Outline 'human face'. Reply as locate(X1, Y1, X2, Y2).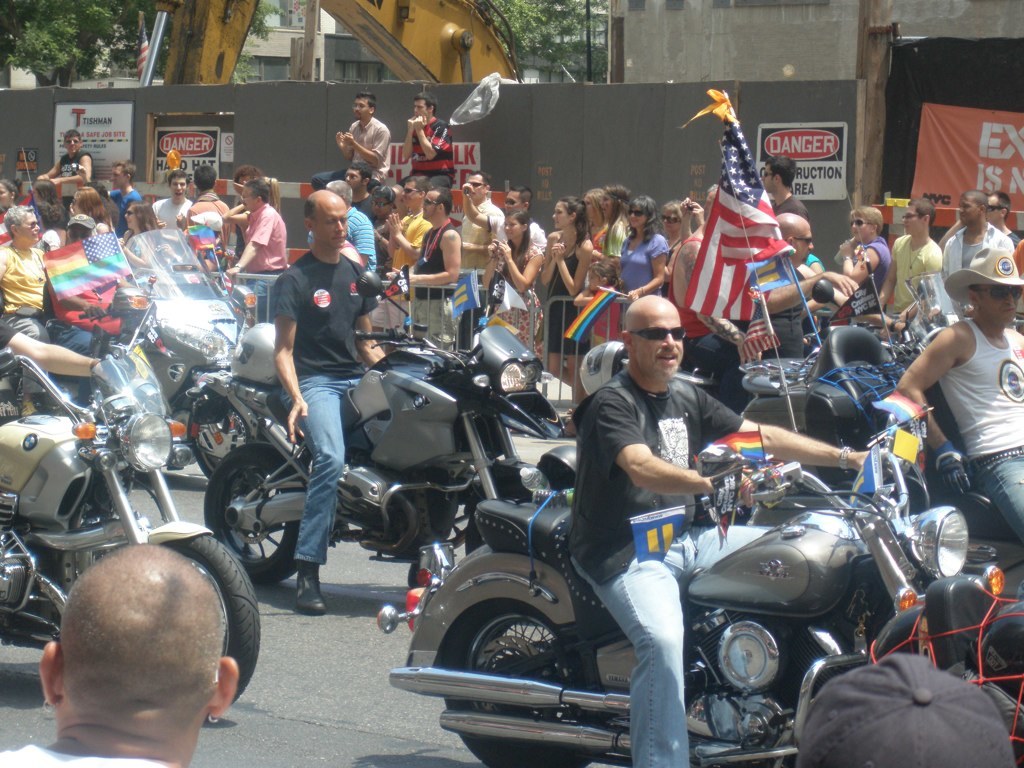
locate(795, 224, 814, 265).
